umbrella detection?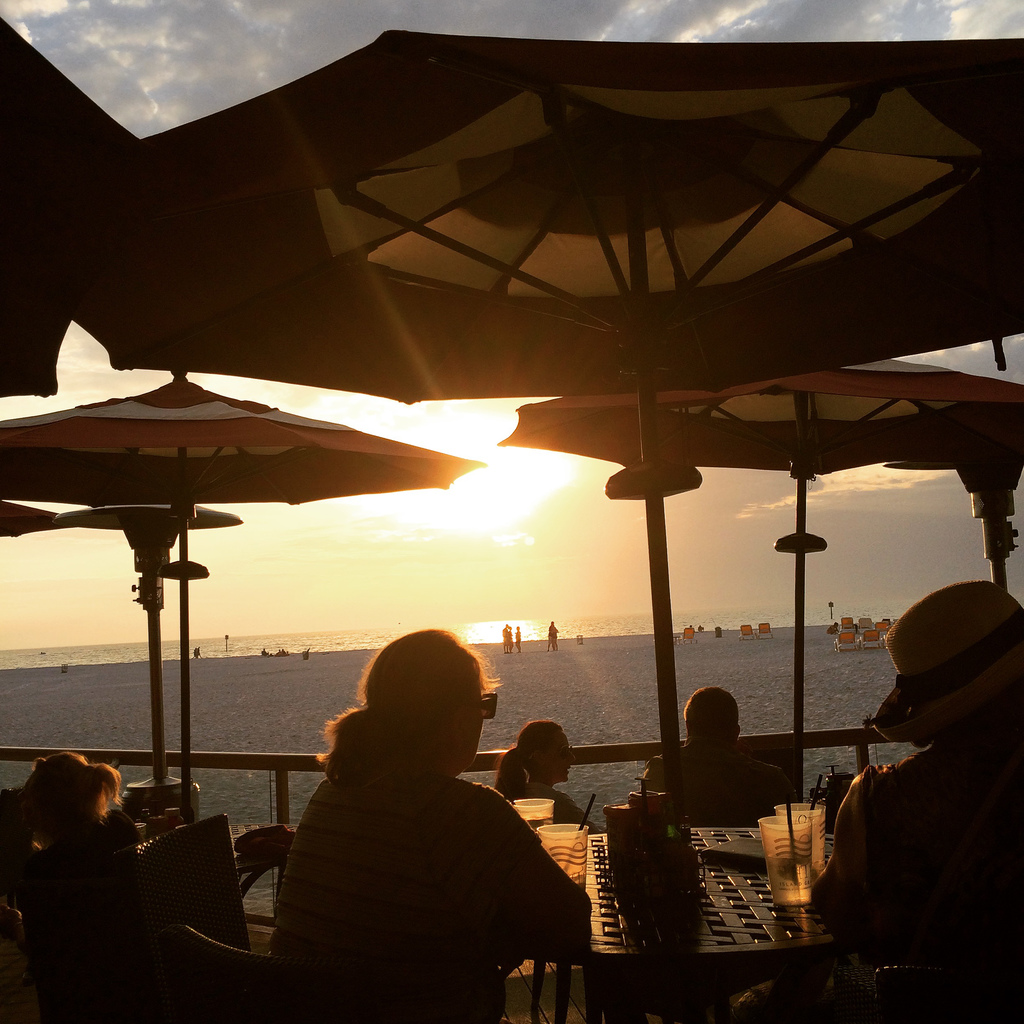
bbox=[45, 32, 1023, 775]
